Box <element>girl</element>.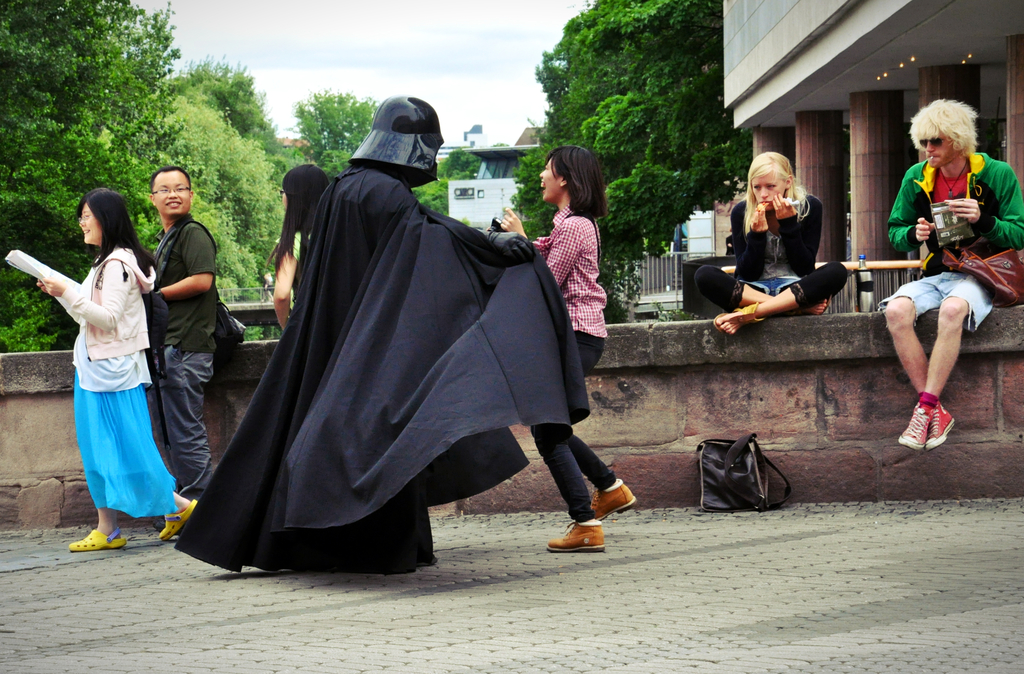
bbox(37, 191, 198, 550).
